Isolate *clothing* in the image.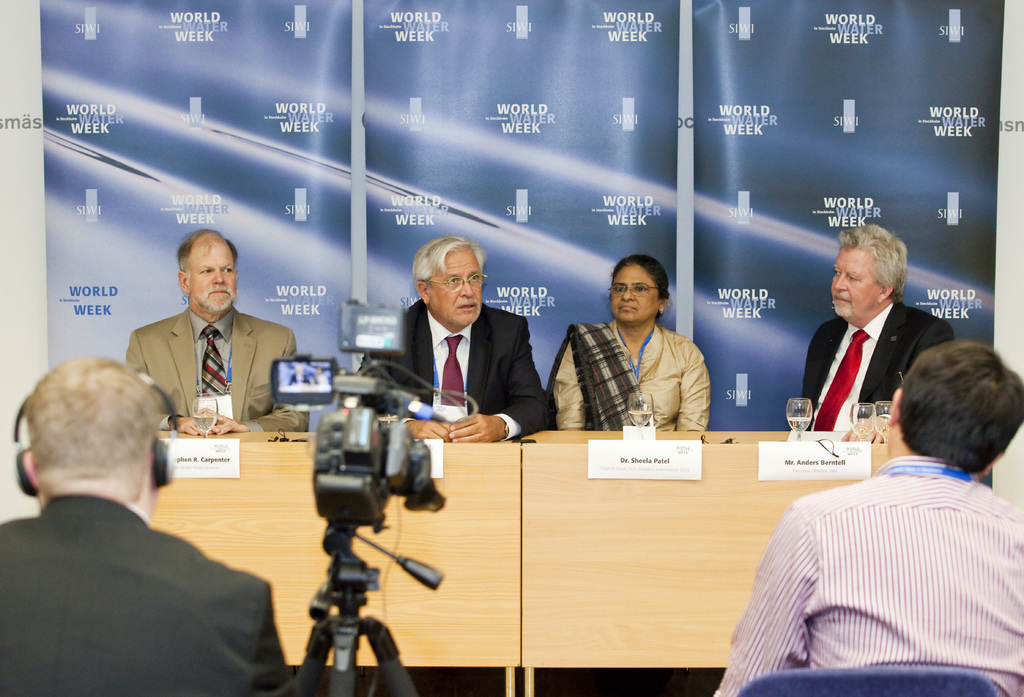
Isolated region: {"x1": 0, "y1": 492, "x2": 296, "y2": 696}.
